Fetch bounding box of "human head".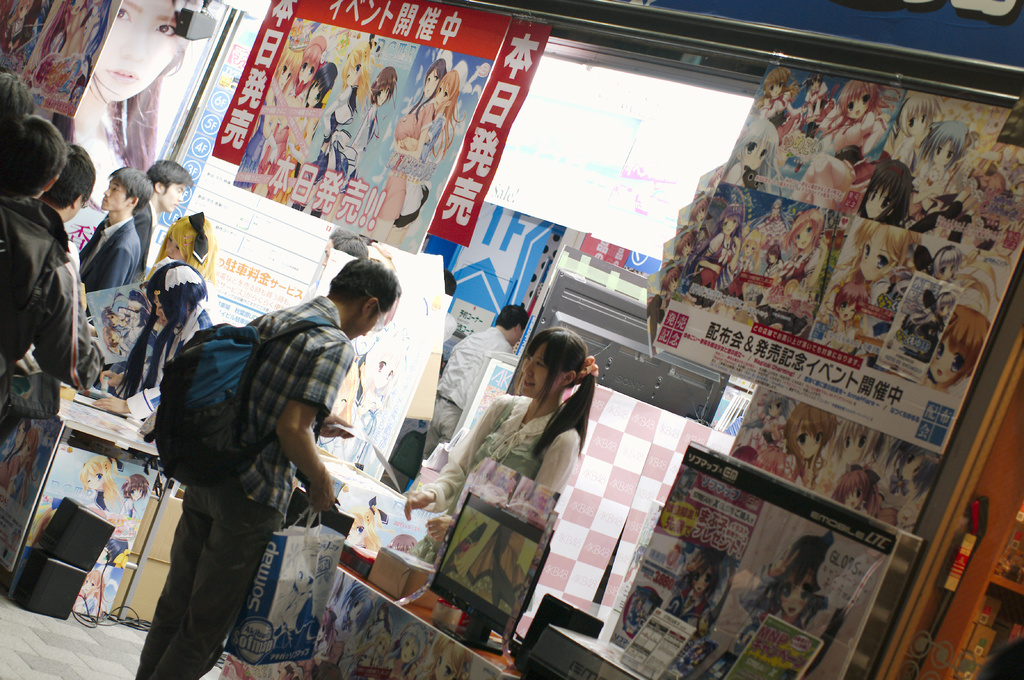
Bbox: [341, 40, 378, 84].
